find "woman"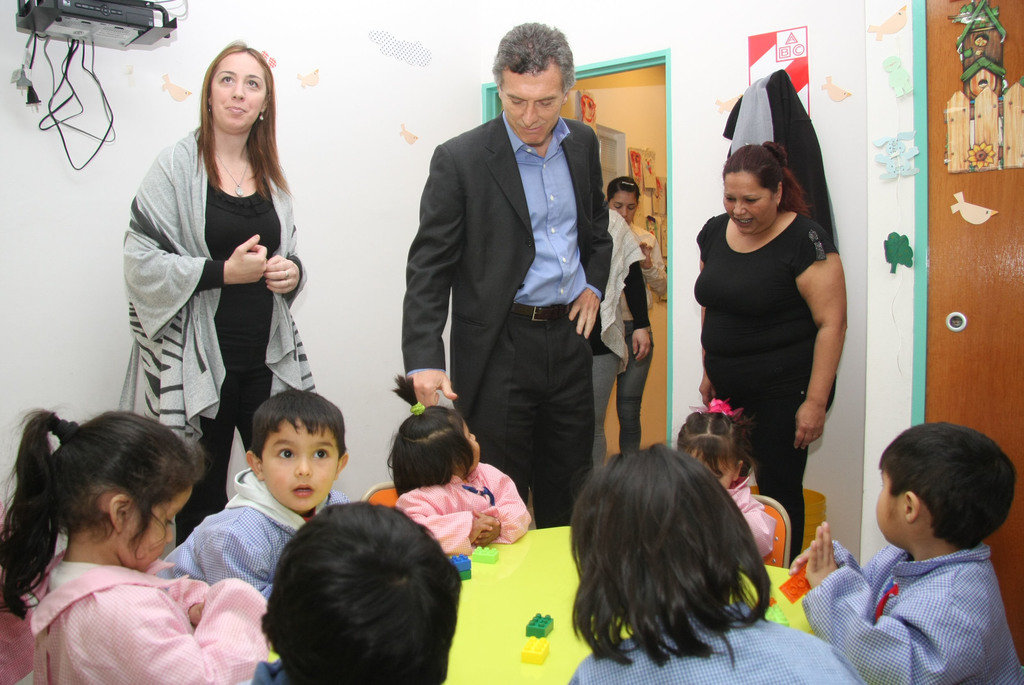
588, 202, 649, 467
